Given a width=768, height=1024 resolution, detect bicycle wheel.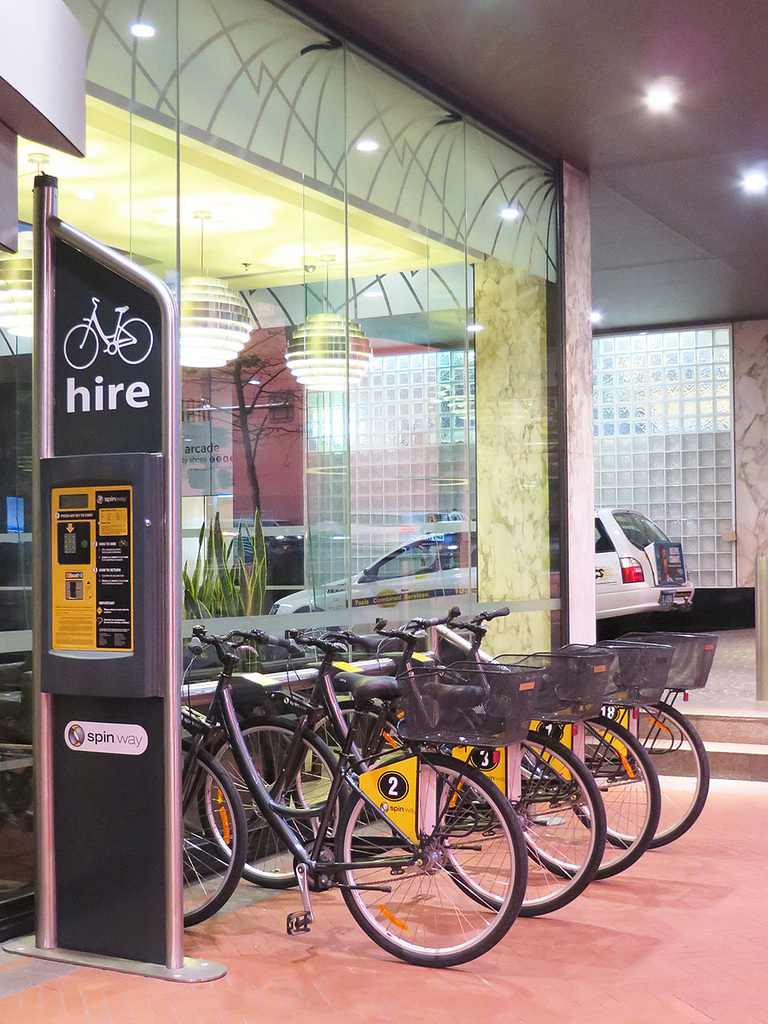
[114,315,153,362].
